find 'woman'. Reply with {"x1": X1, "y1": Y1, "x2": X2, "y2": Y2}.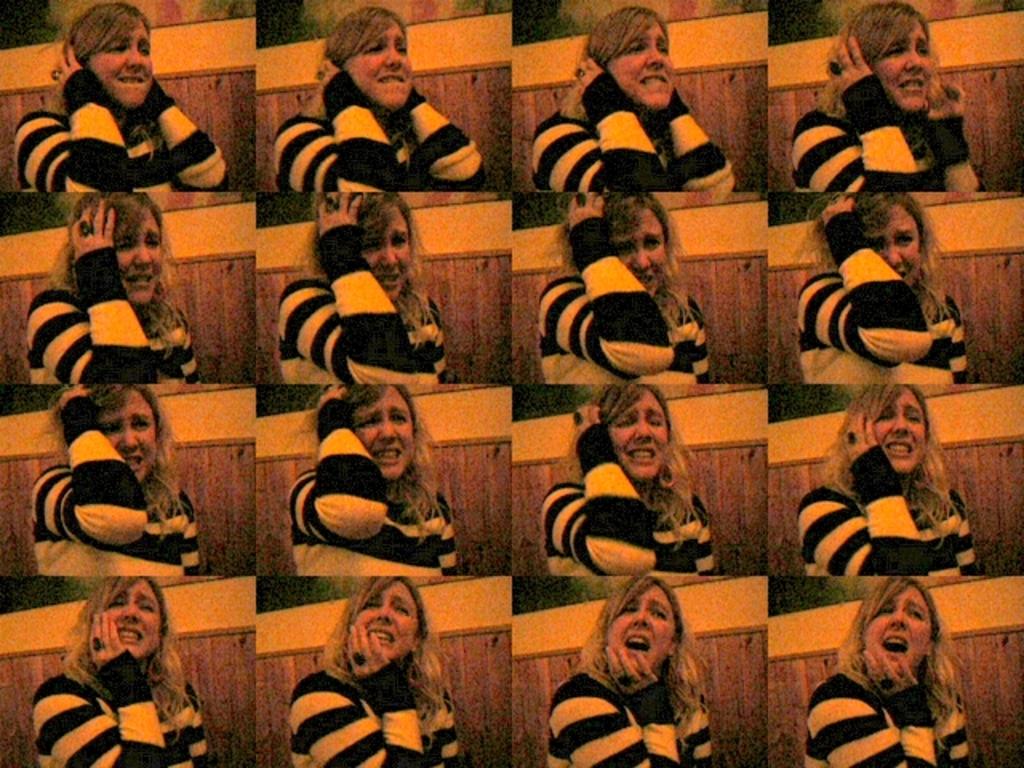
{"x1": 794, "y1": 195, "x2": 974, "y2": 386}.
